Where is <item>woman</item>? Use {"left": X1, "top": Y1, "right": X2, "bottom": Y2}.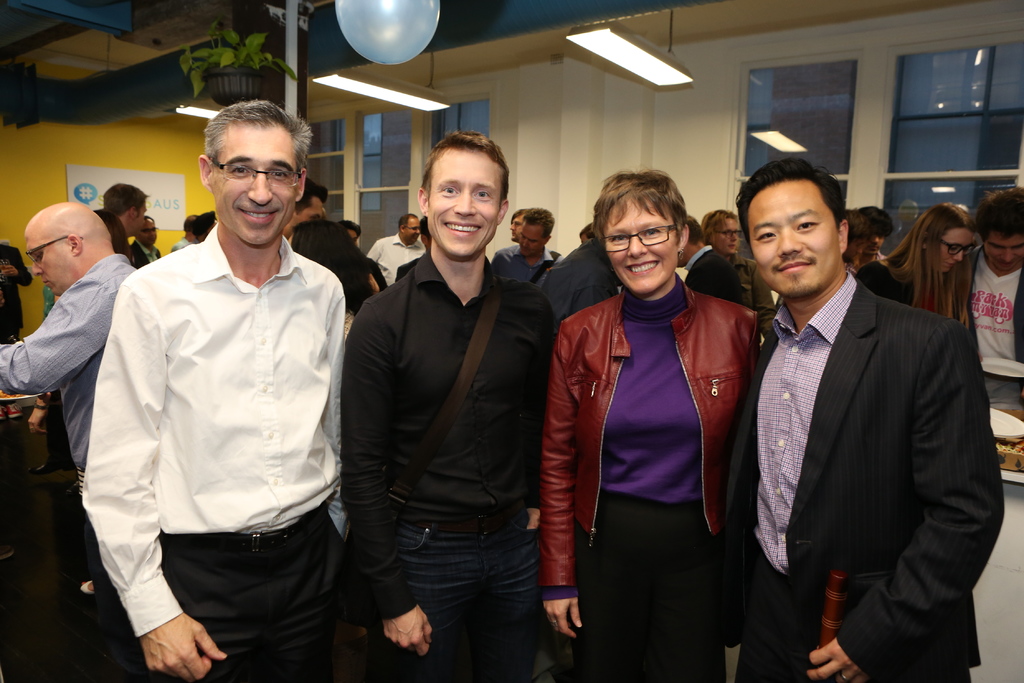
{"left": 547, "top": 151, "right": 770, "bottom": 682}.
